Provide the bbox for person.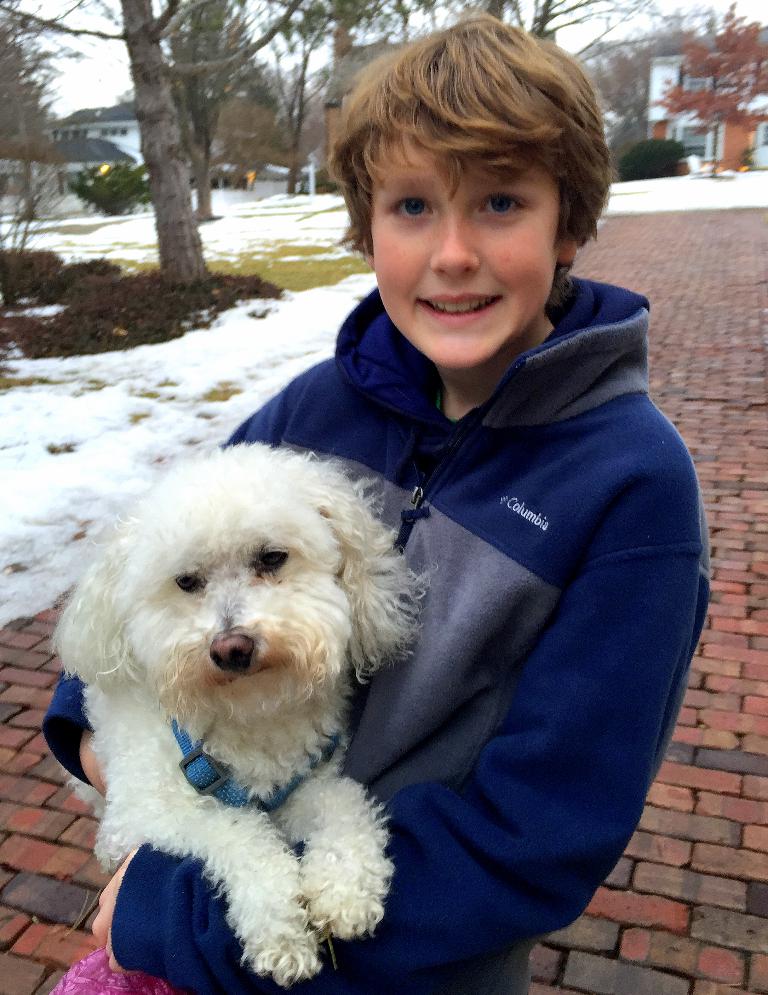
(left=237, top=8, right=706, bottom=986).
